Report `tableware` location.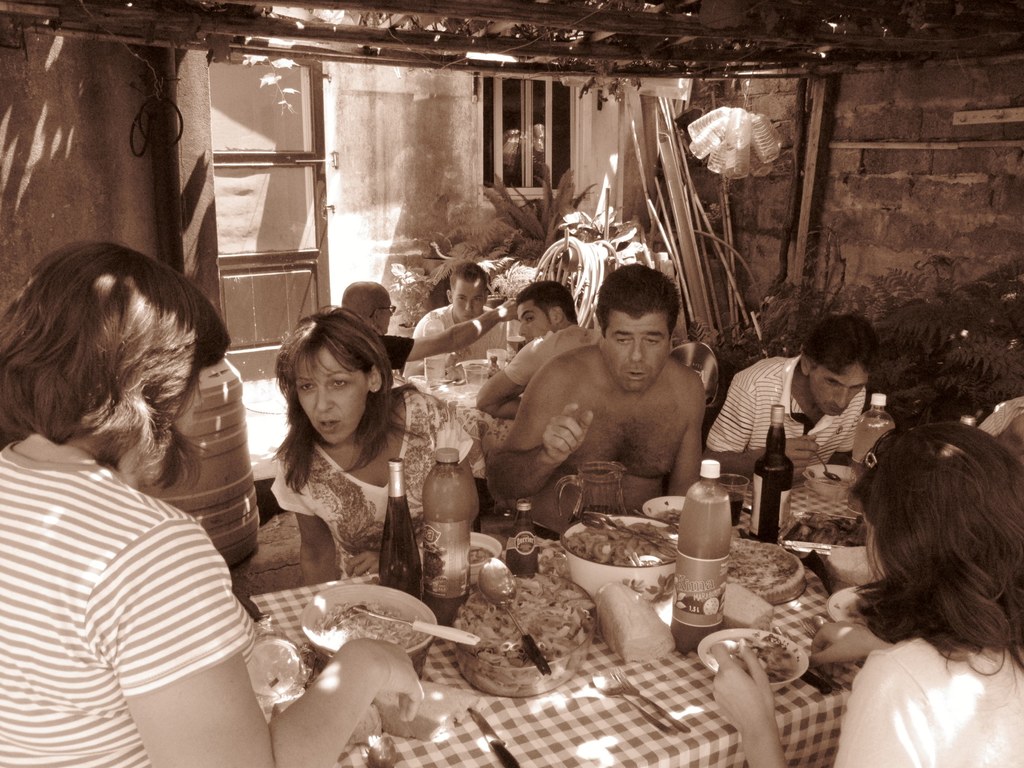
Report: BBox(696, 627, 809, 695).
